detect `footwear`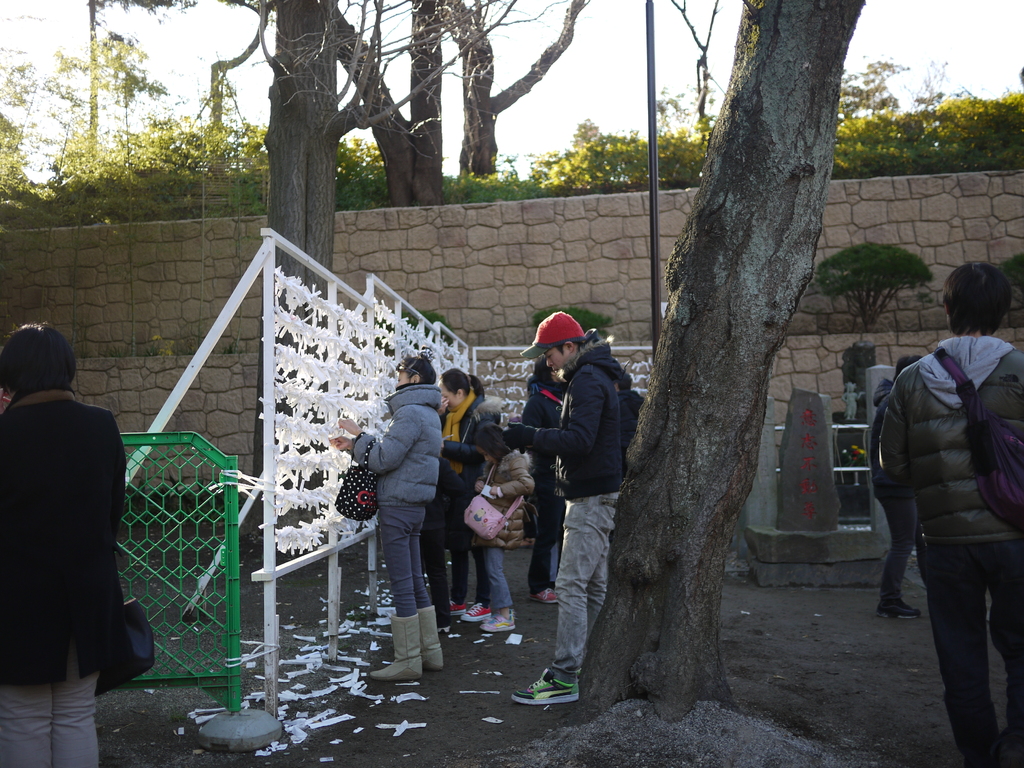
l=880, t=602, r=916, b=618
